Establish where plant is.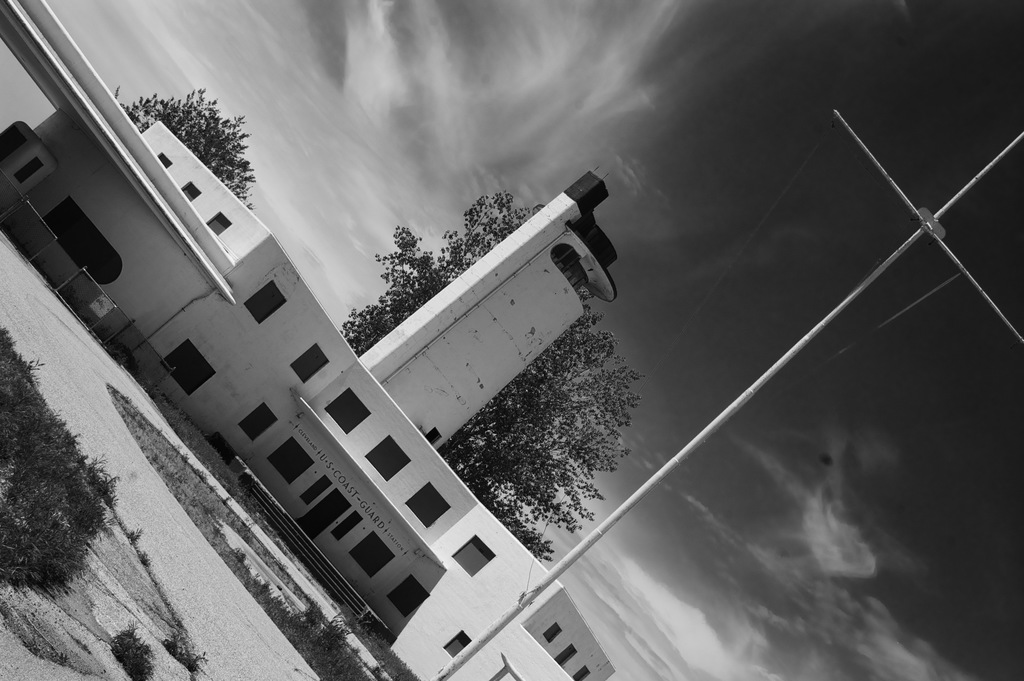
Established at bbox=(98, 377, 440, 680).
